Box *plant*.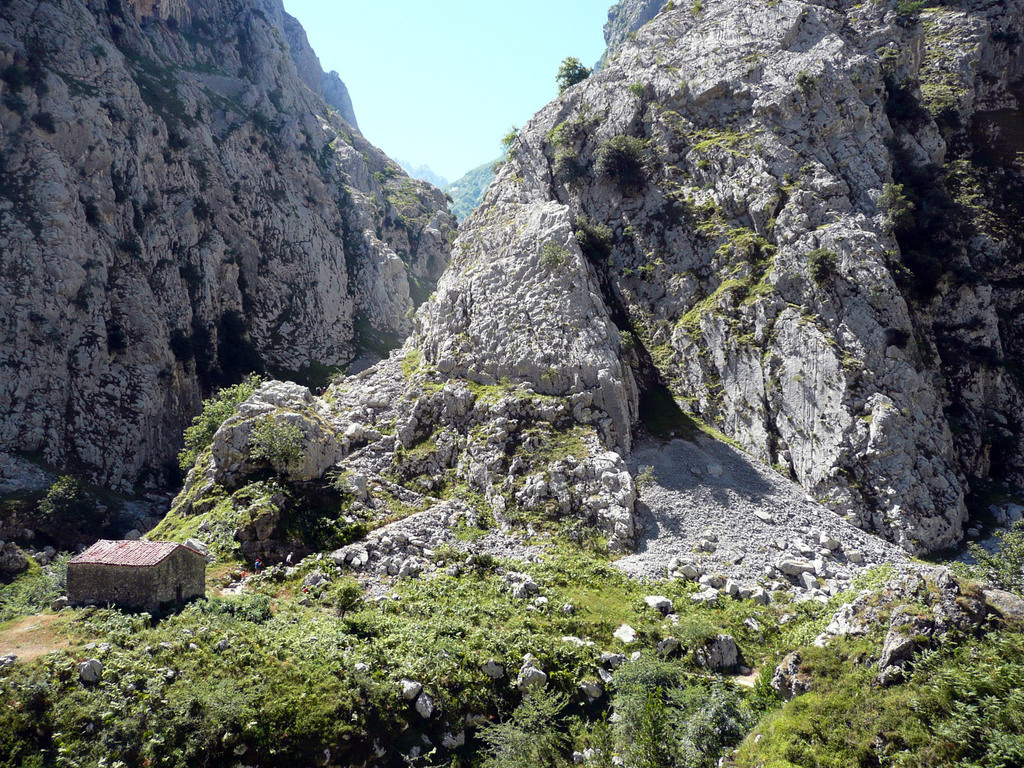
left=697, top=156, right=708, bottom=169.
